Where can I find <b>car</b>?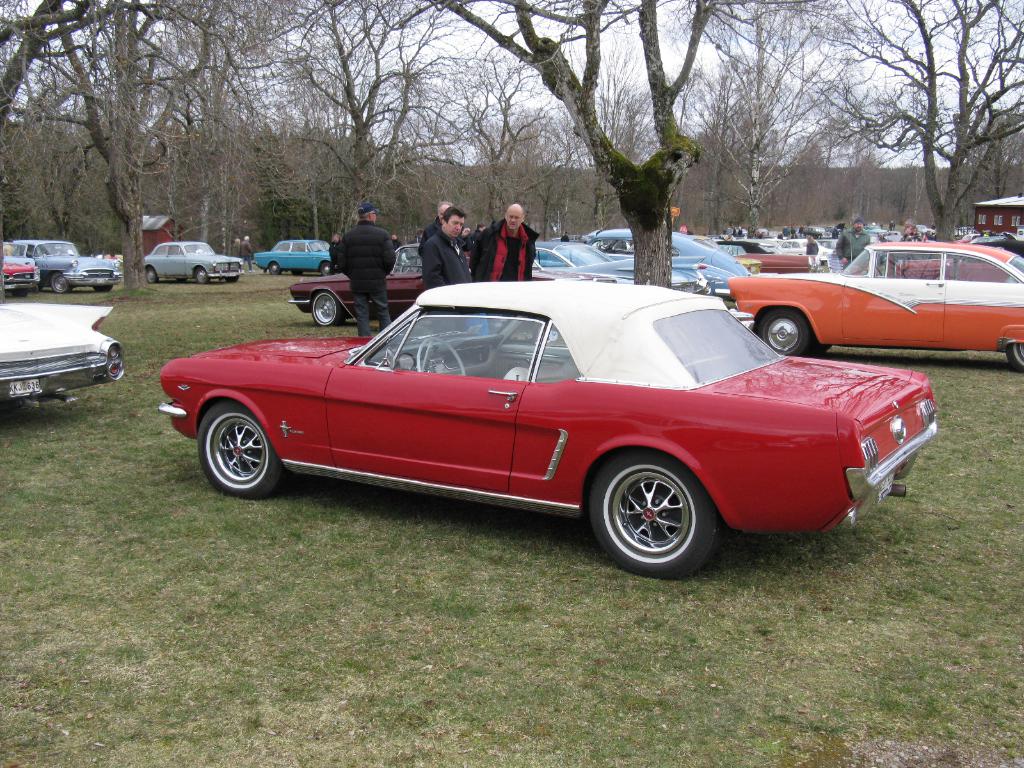
You can find it at pyautogui.locateOnScreen(725, 248, 1020, 375).
